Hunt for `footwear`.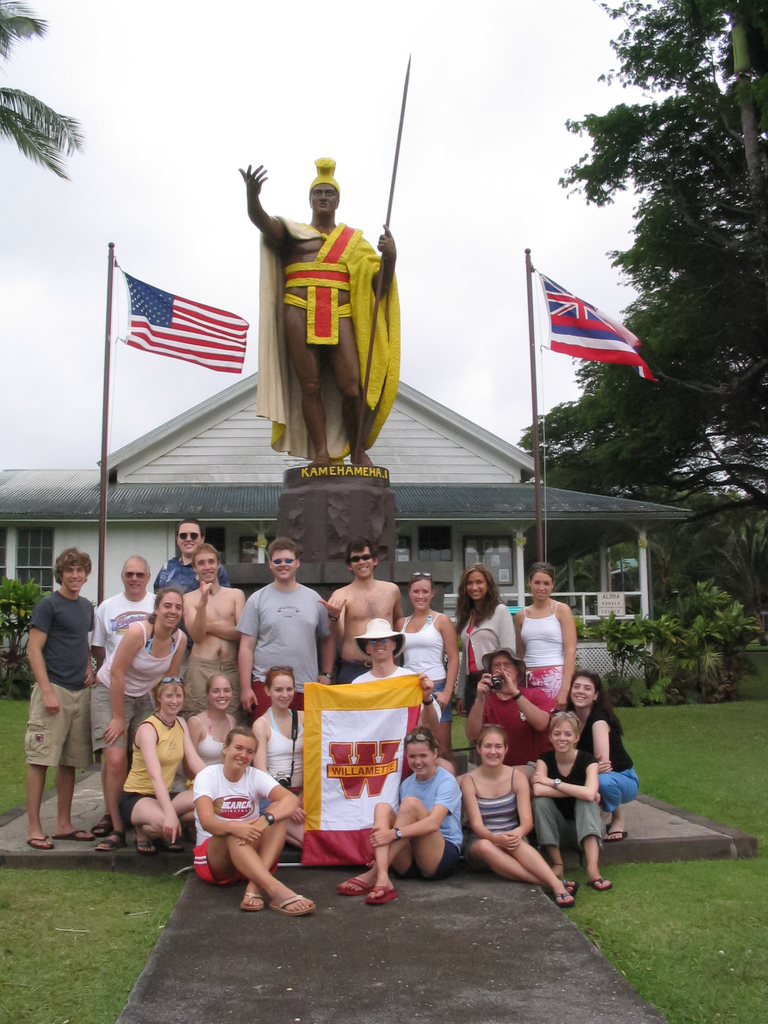
Hunted down at {"left": 552, "top": 884, "right": 575, "bottom": 911}.
